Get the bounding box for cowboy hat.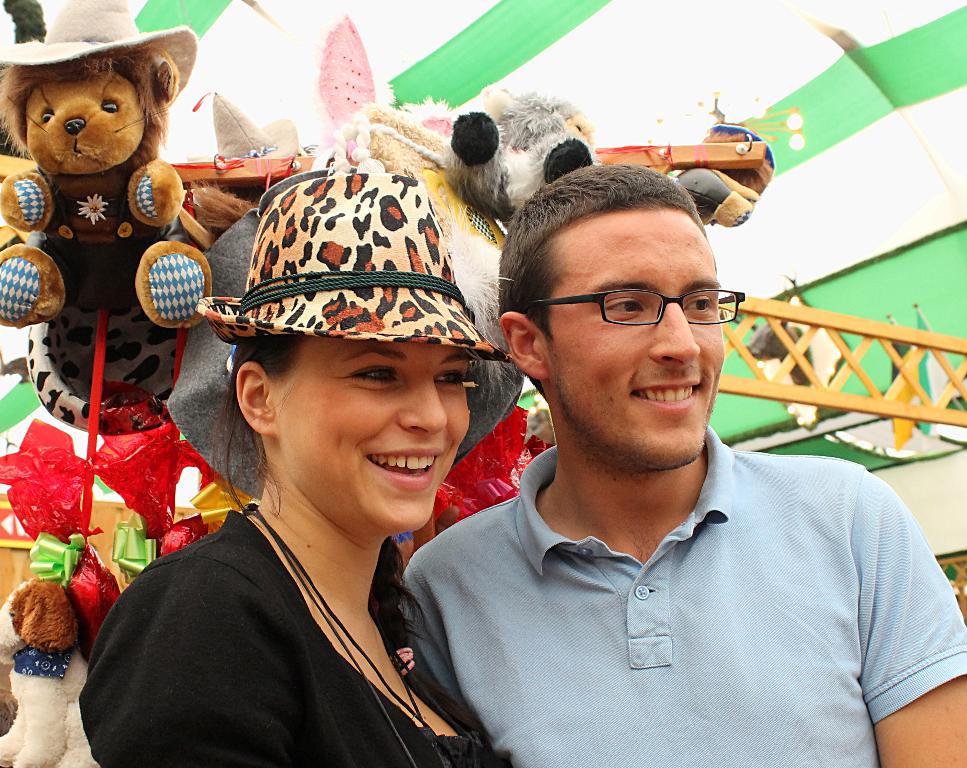
BBox(159, 148, 522, 439).
